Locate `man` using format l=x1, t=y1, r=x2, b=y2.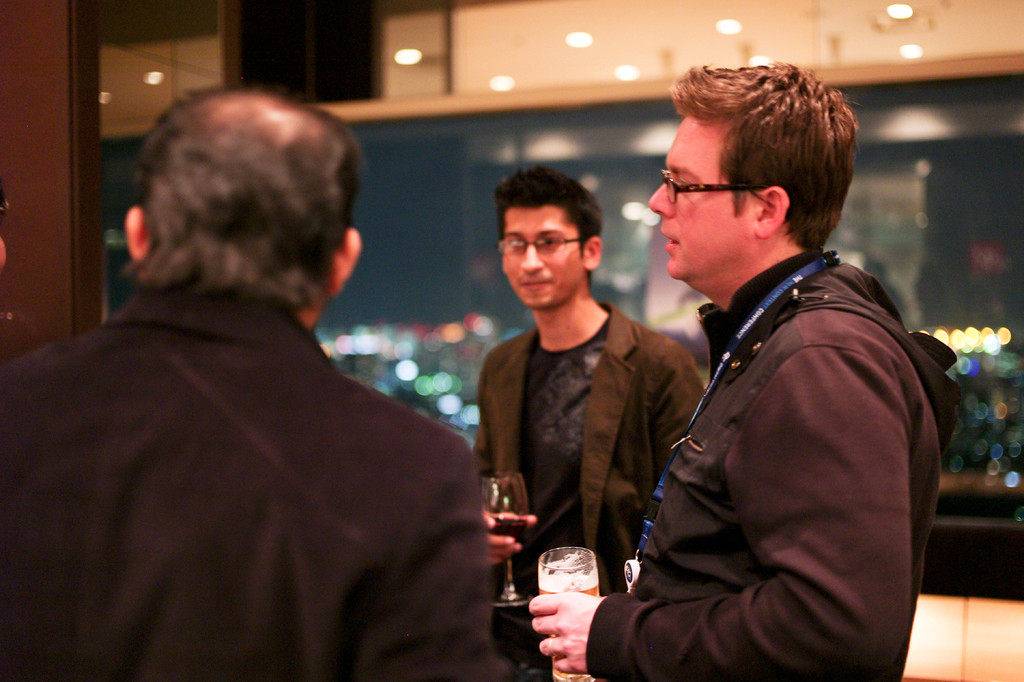
l=580, t=69, r=957, b=680.
